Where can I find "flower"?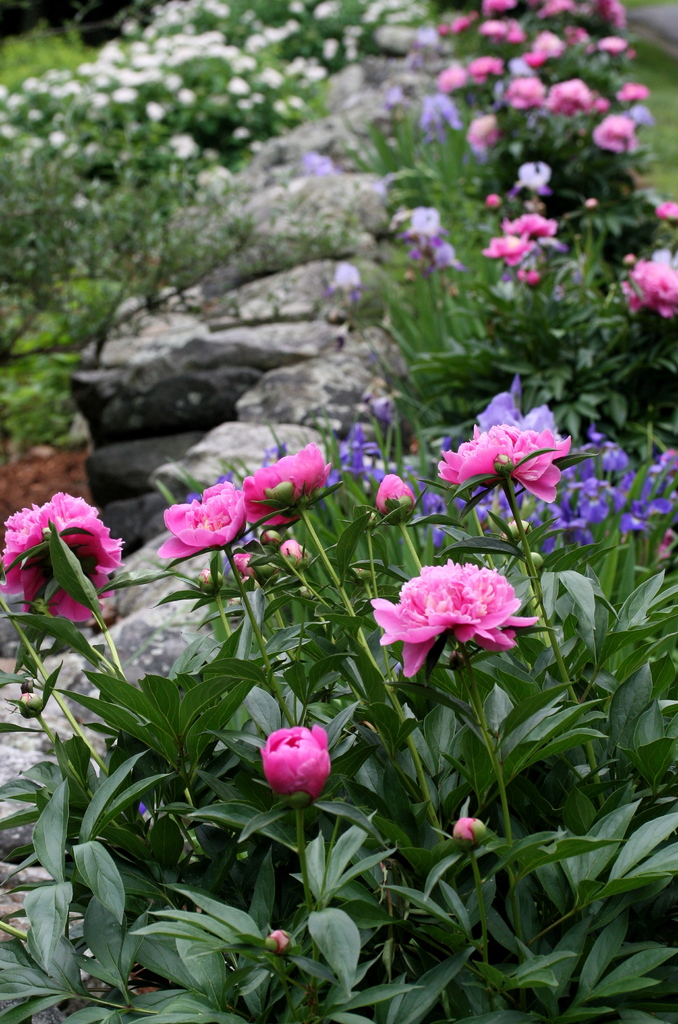
You can find it at crop(246, 440, 334, 516).
